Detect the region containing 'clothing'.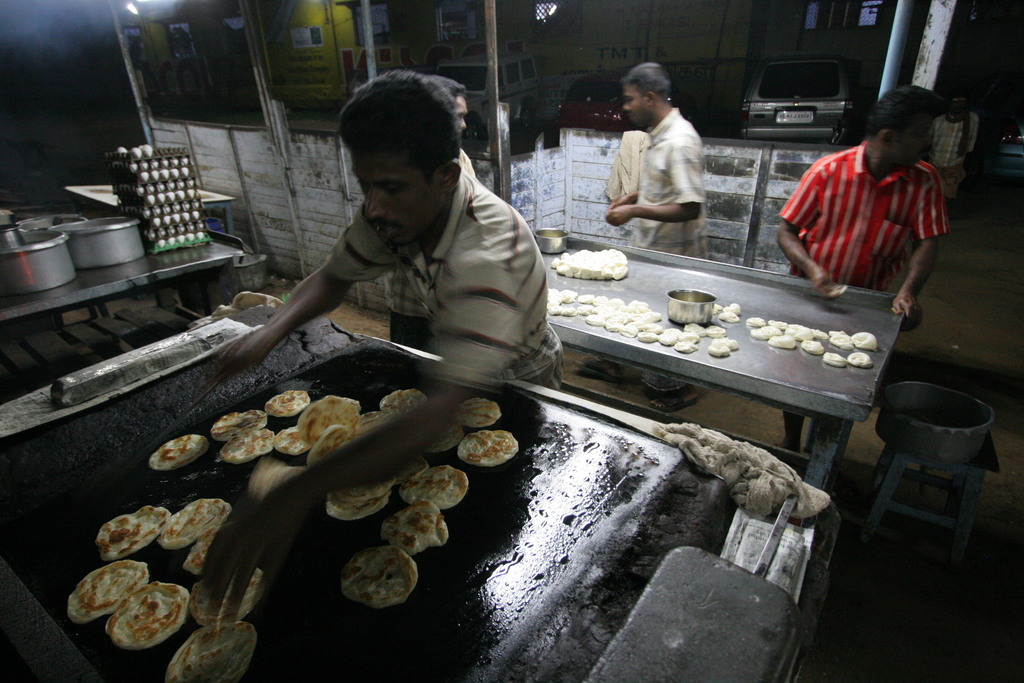
x1=379, y1=255, x2=434, y2=356.
